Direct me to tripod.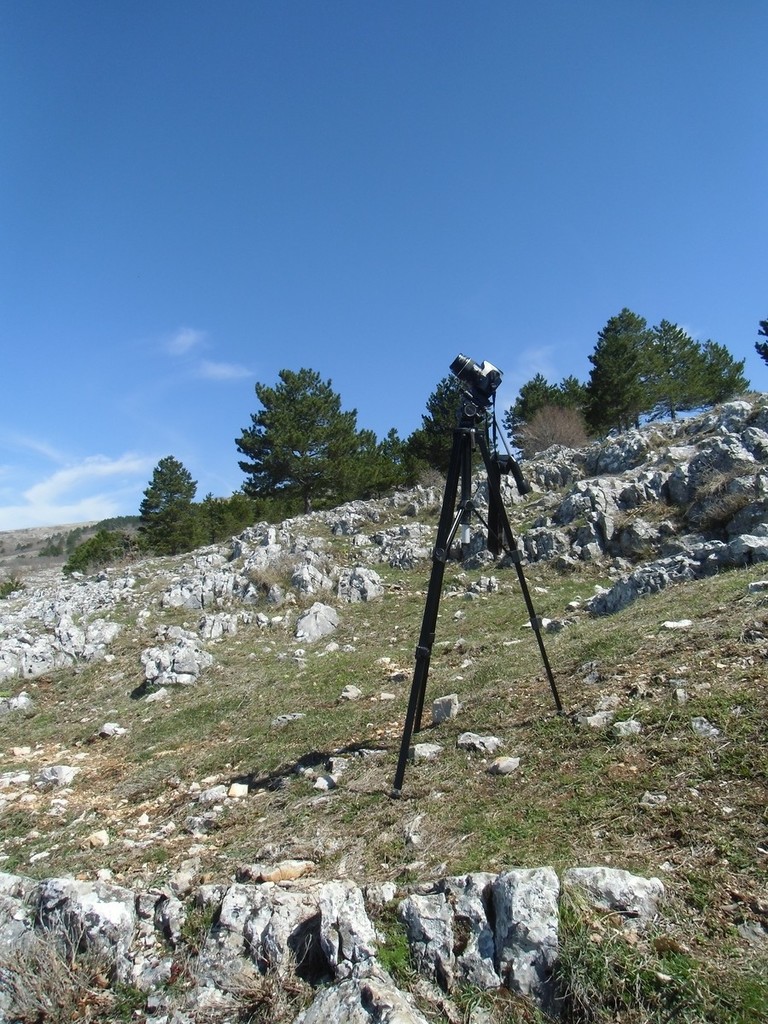
Direction: l=392, t=398, r=568, b=800.
